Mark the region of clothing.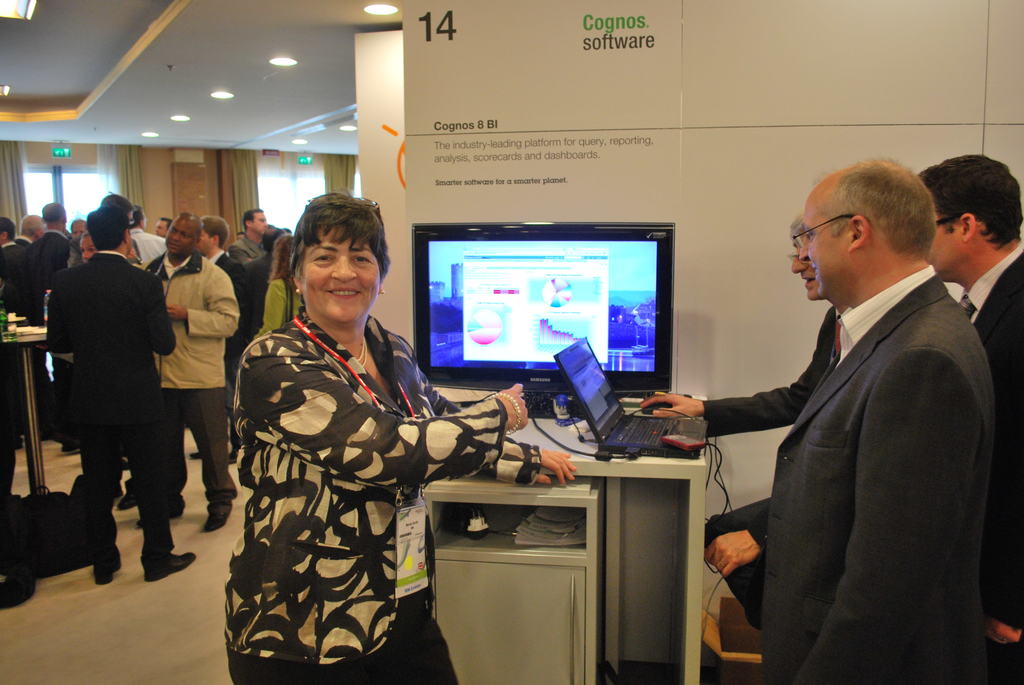
Region: <bbox>701, 301, 840, 569</bbox>.
